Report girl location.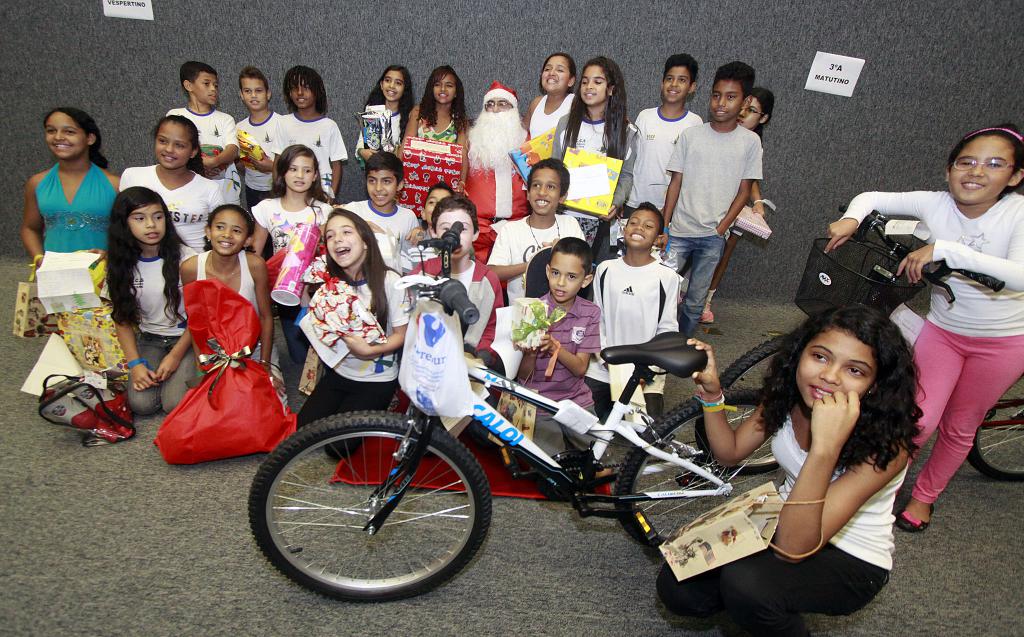
Report: bbox=(657, 303, 927, 636).
